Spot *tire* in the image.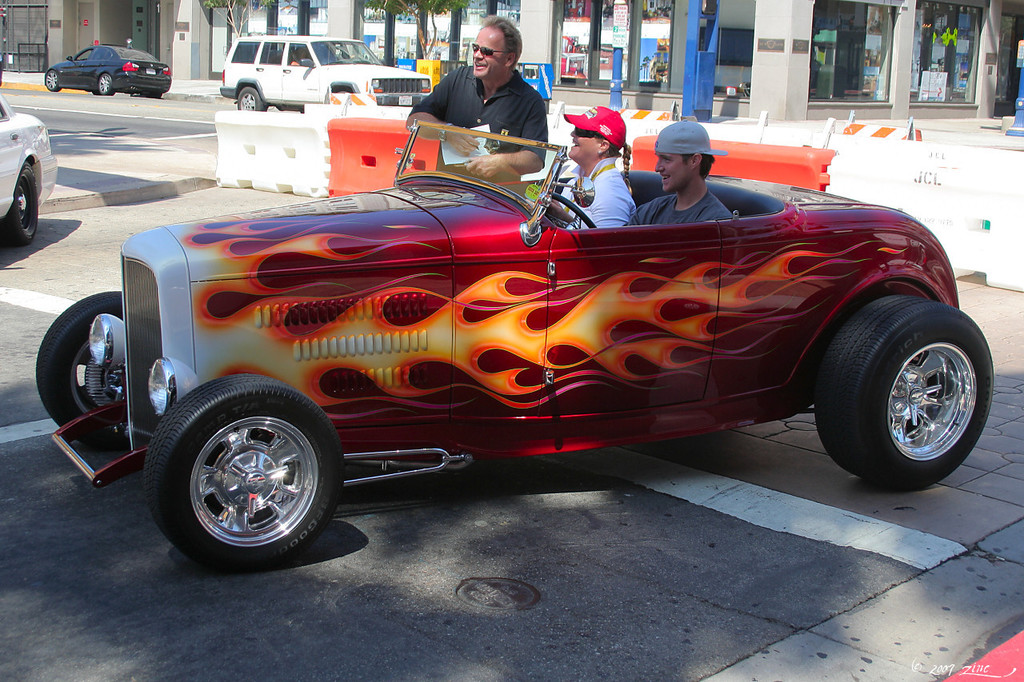
*tire* found at bbox(812, 295, 993, 485).
